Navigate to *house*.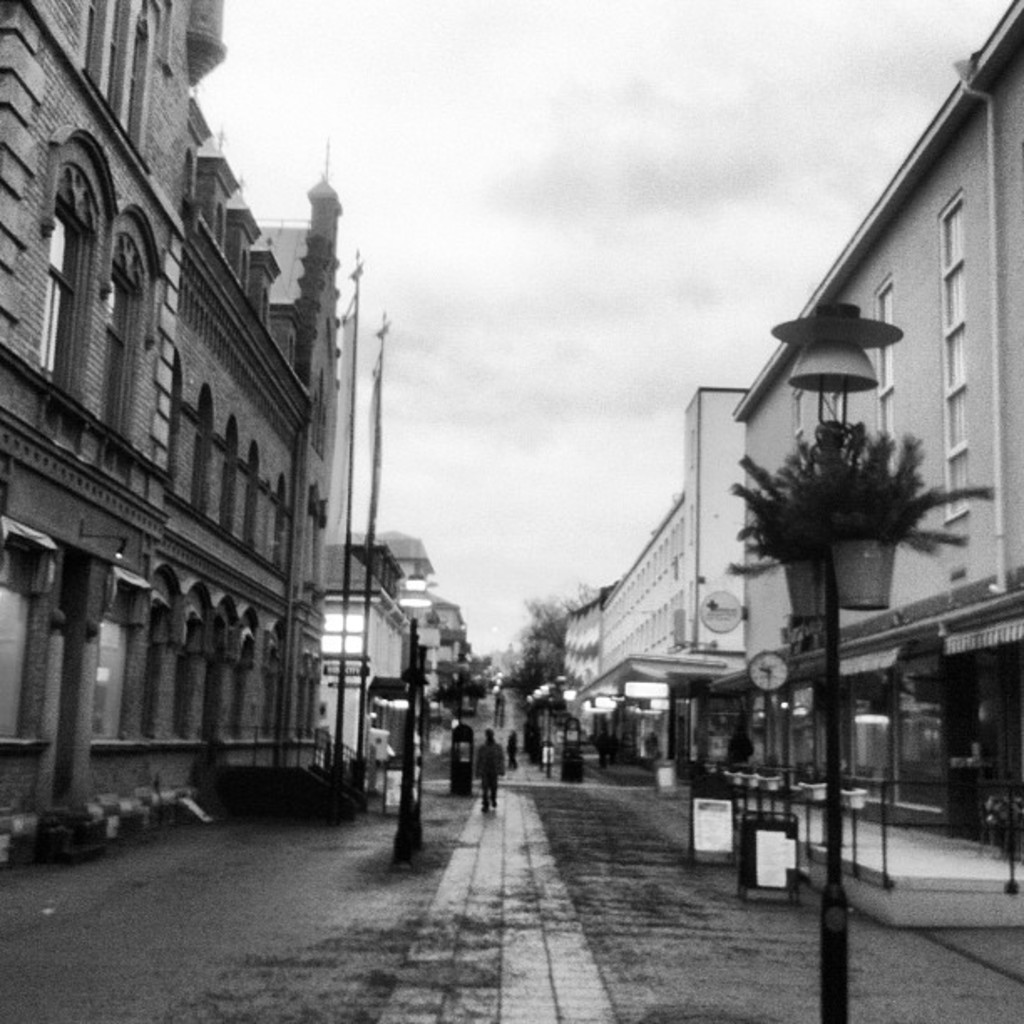
Navigation target: box=[592, 17, 1016, 730].
